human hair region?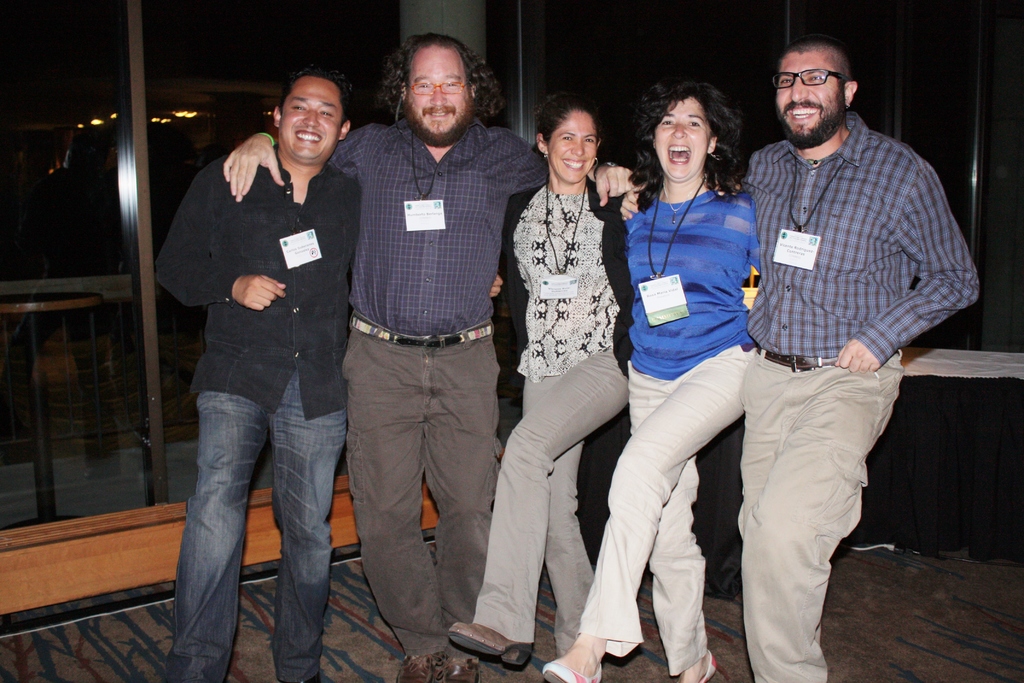
Rect(529, 87, 602, 161)
